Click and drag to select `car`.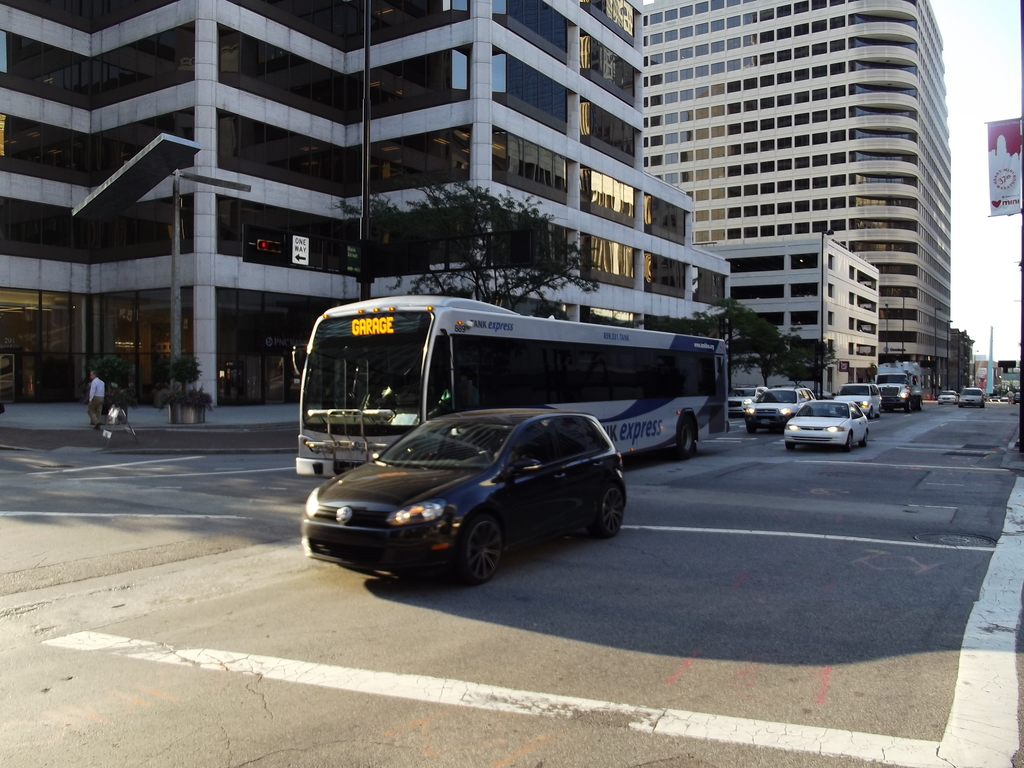
Selection: BBox(937, 390, 957, 405).
